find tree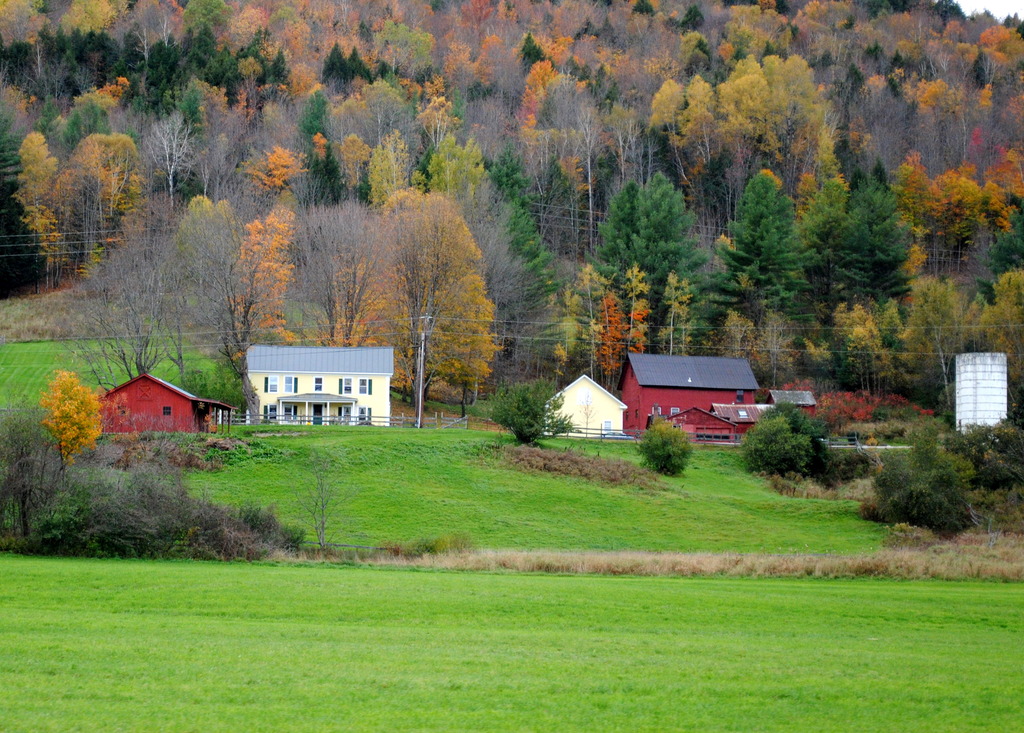
box(799, 289, 909, 403)
